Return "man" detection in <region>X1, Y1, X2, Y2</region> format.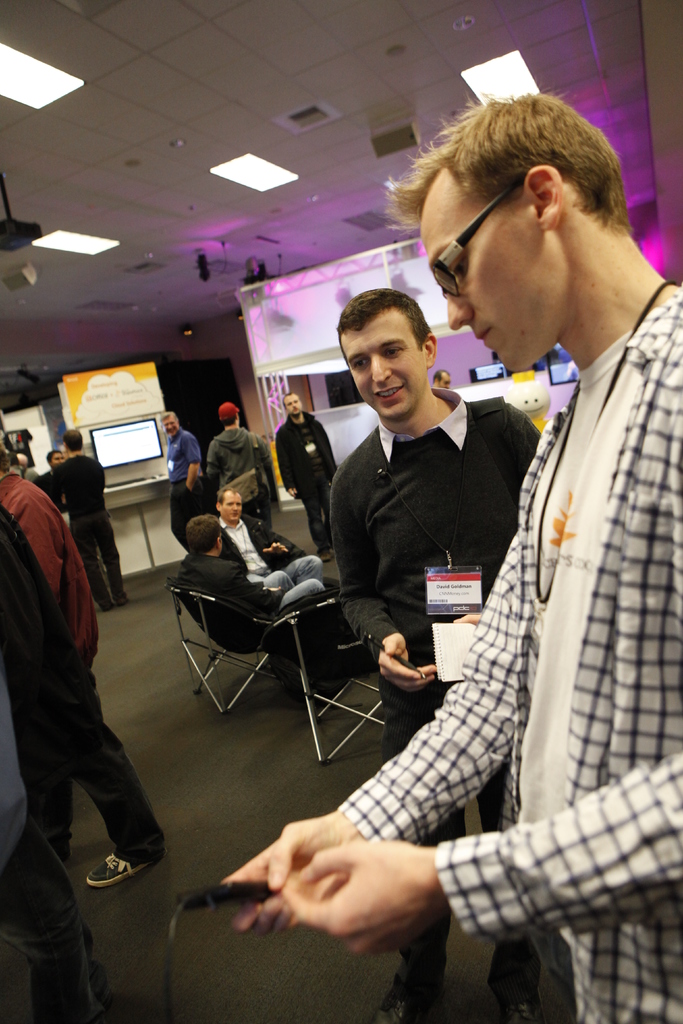
<region>322, 285, 539, 1023</region>.
